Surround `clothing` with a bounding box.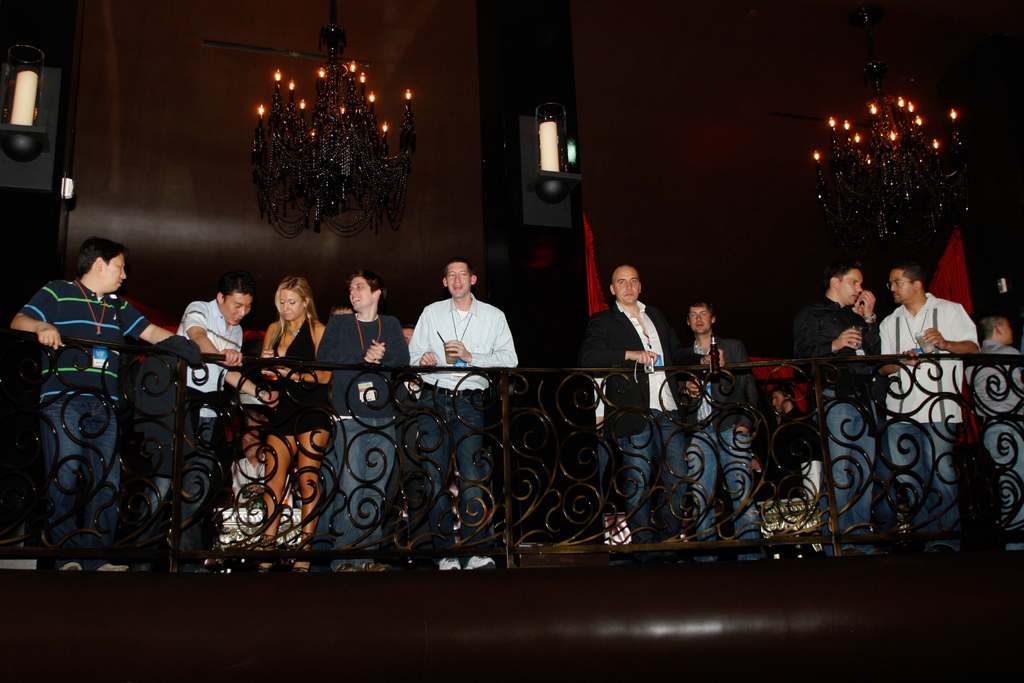
x1=577, y1=297, x2=689, y2=543.
